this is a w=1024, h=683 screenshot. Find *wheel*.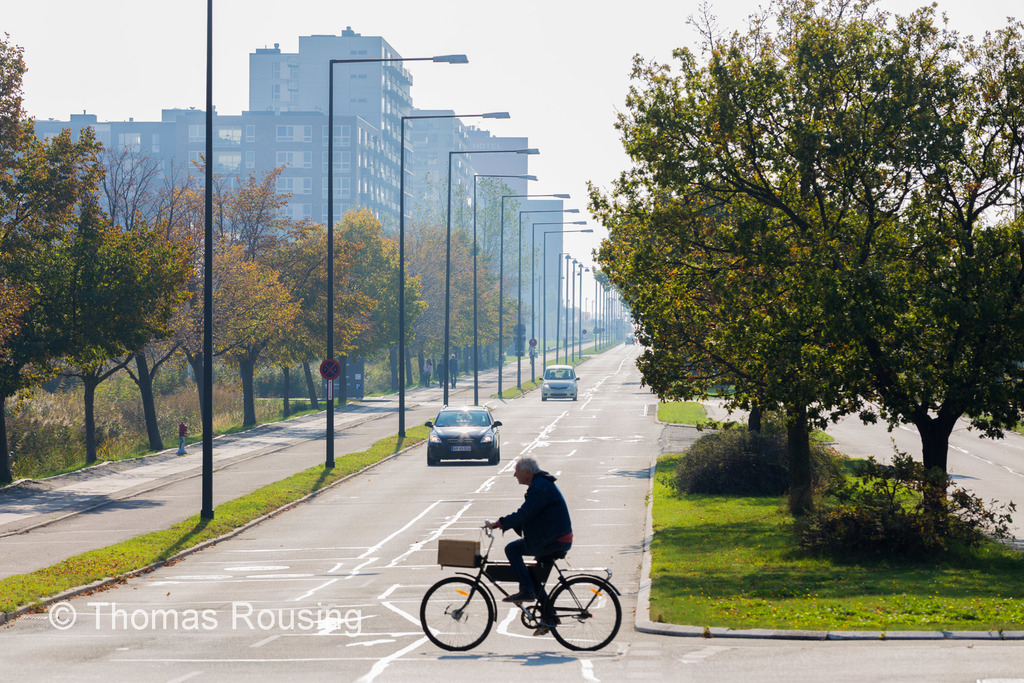
Bounding box: x1=488, y1=451, x2=499, y2=462.
